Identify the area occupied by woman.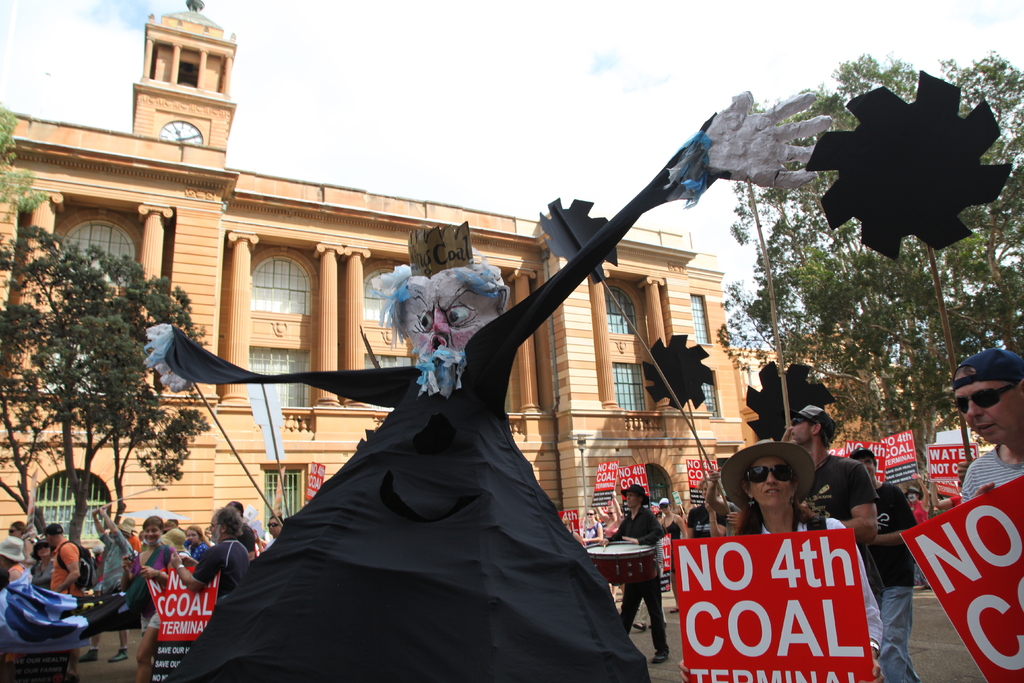
Area: <region>656, 496, 688, 540</region>.
